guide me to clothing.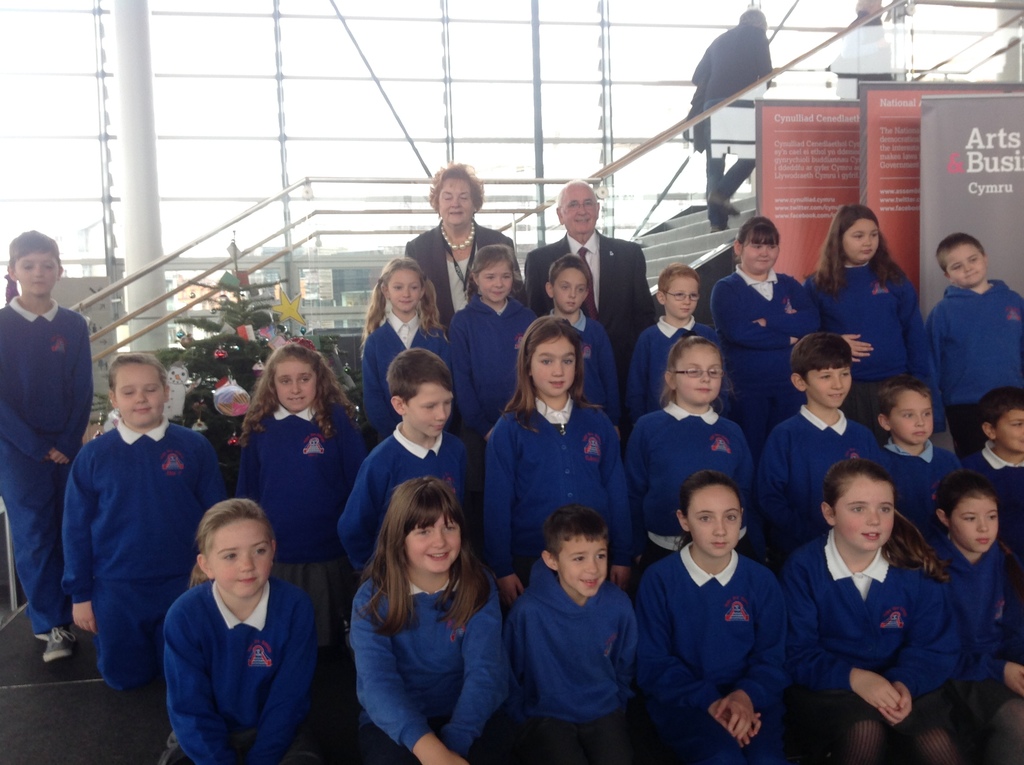
Guidance: 751:419:876:554.
